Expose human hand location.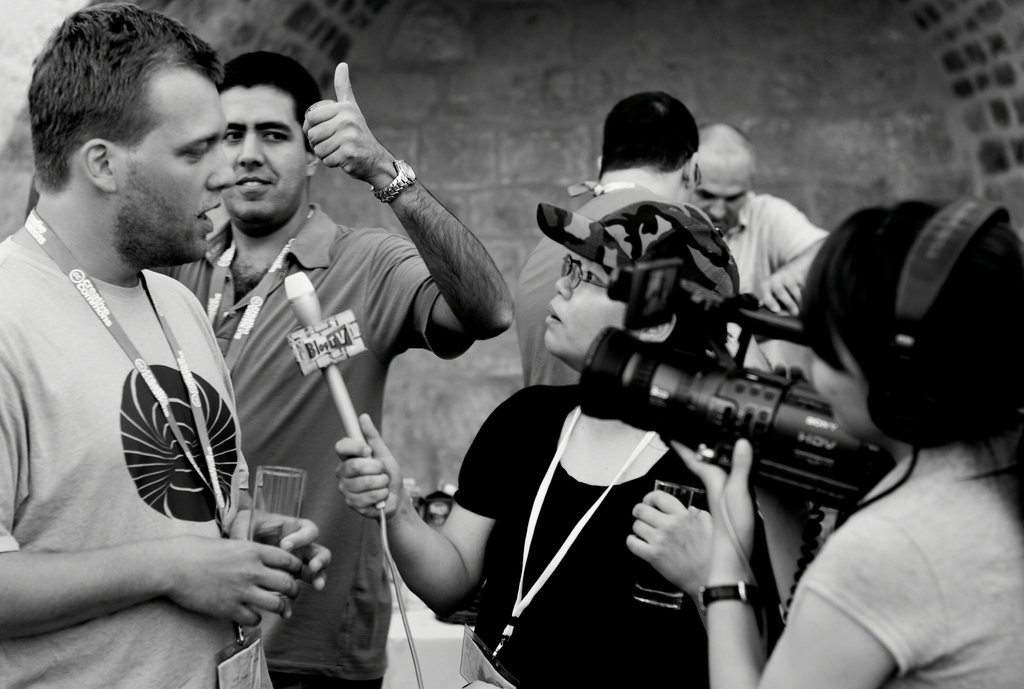
Exposed at l=624, t=487, r=715, b=601.
